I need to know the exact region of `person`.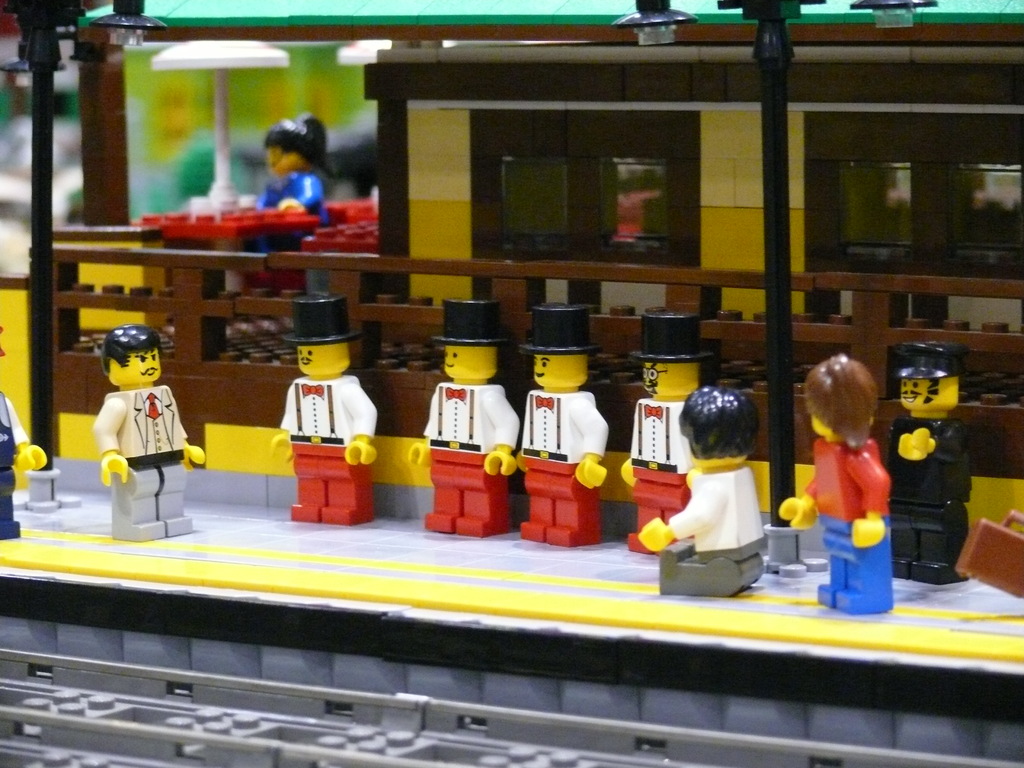
Region: {"x1": 261, "y1": 114, "x2": 326, "y2": 233}.
